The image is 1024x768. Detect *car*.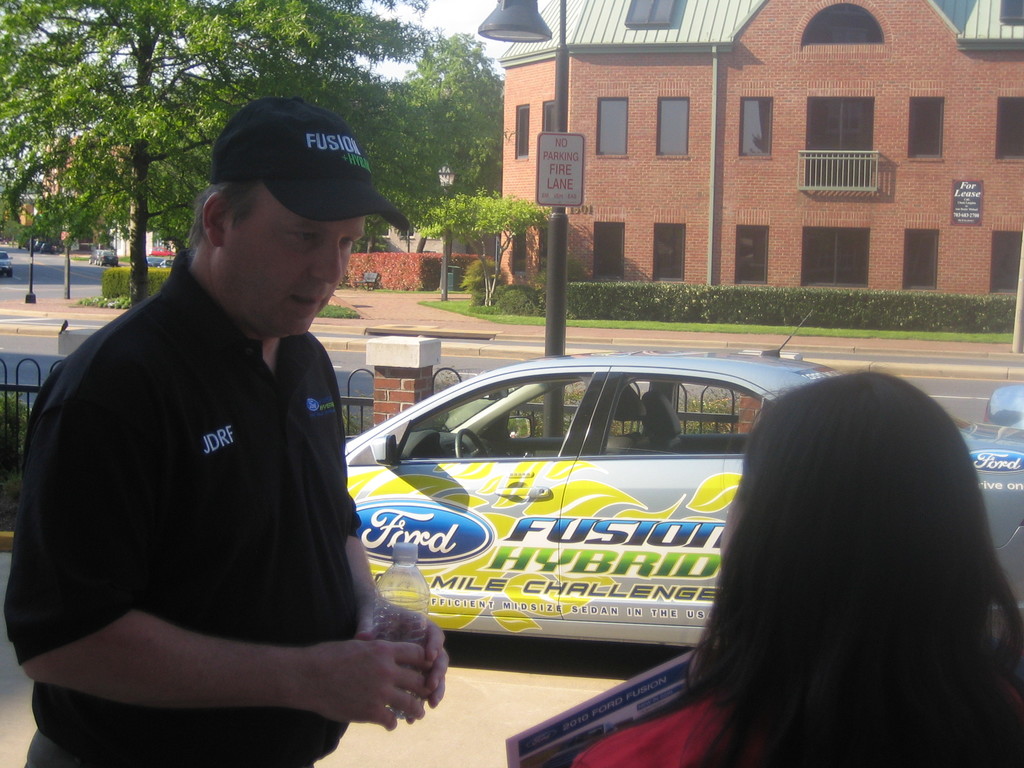
Detection: box(92, 250, 118, 264).
